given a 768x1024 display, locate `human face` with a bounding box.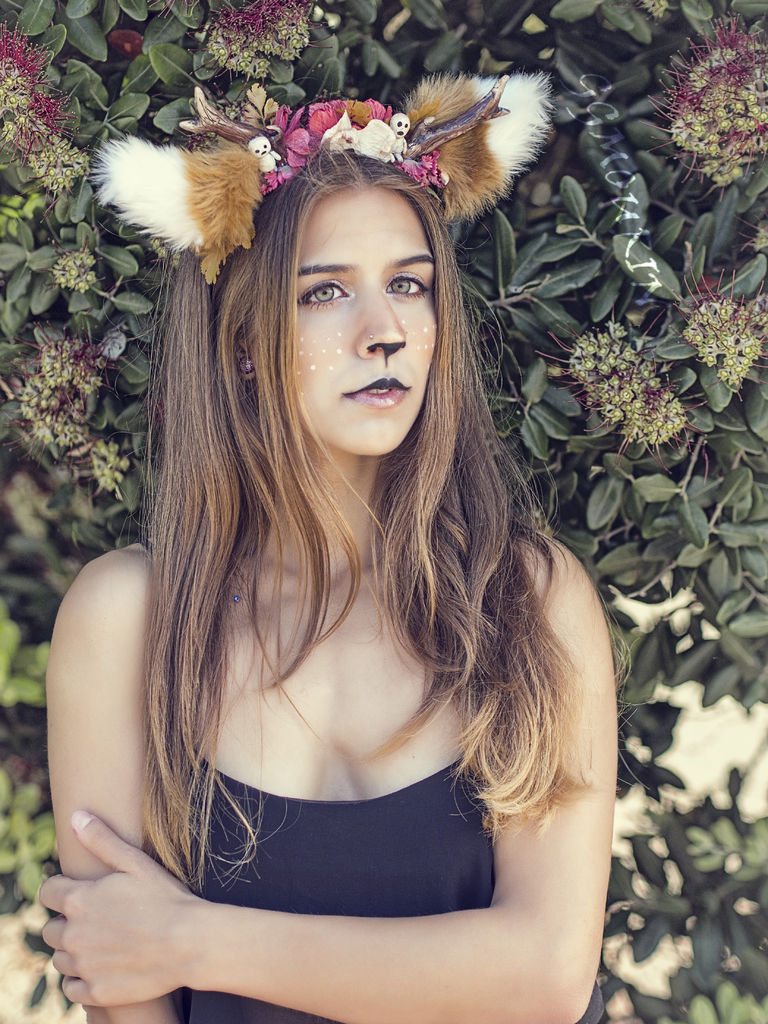
Located: (left=256, top=189, right=435, bottom=457).
